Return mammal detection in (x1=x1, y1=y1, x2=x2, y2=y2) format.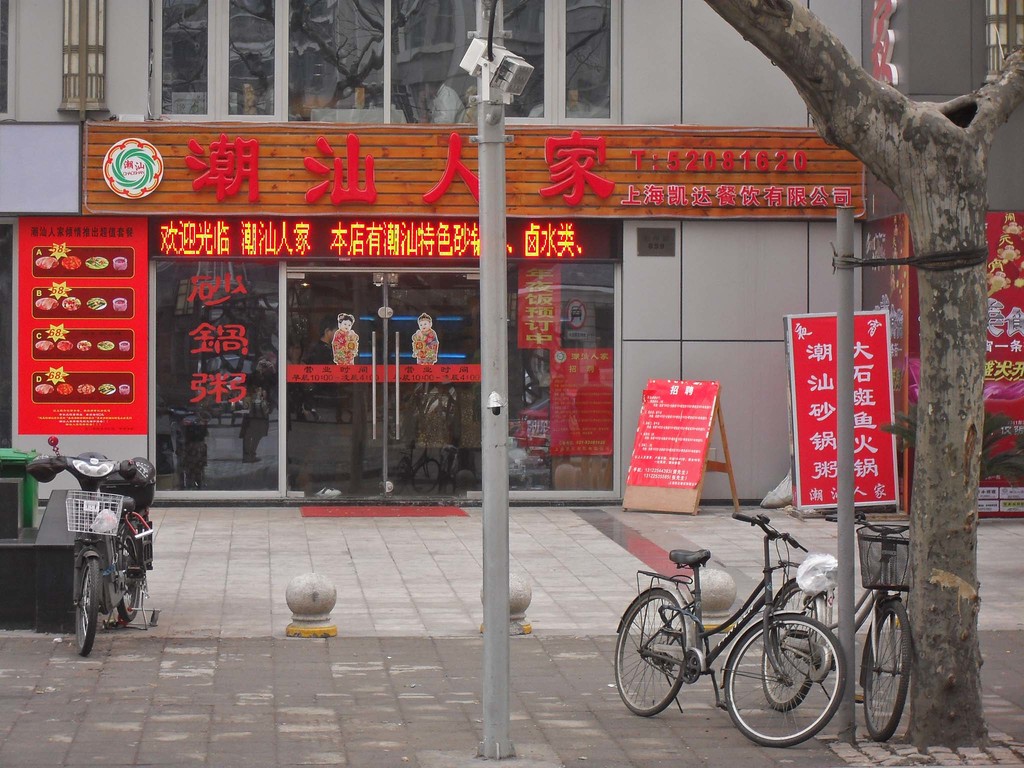
(x1=303, y1=318, x2=337, y2=400).
